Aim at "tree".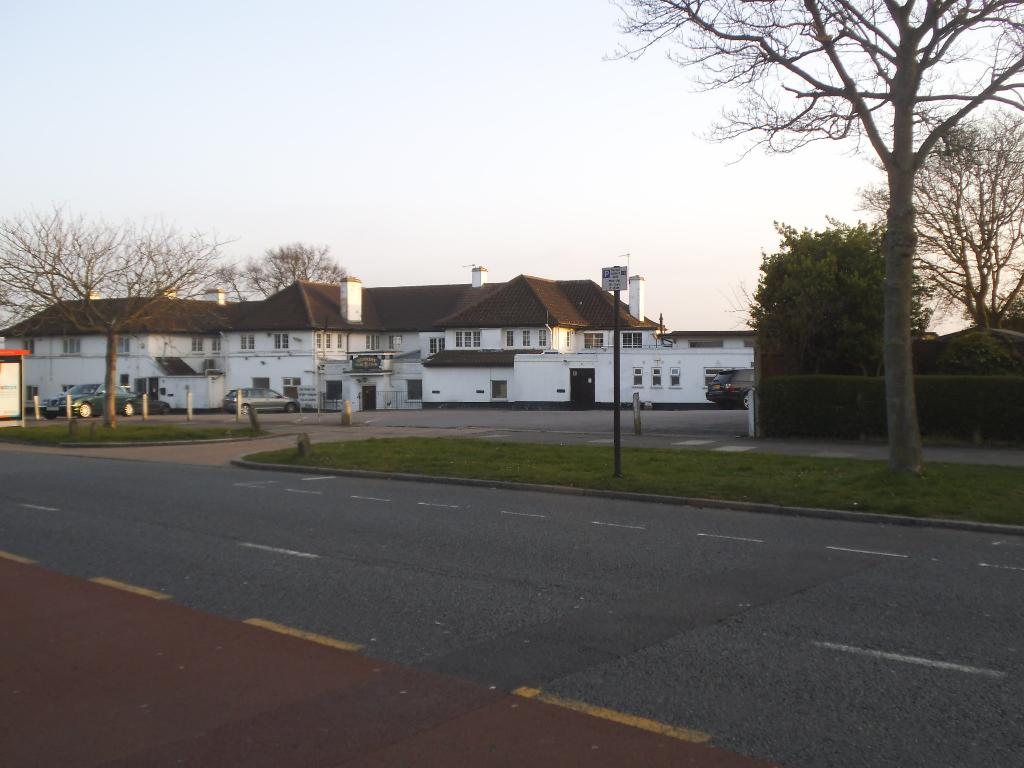
Aimed at 852,109,1023,331.
